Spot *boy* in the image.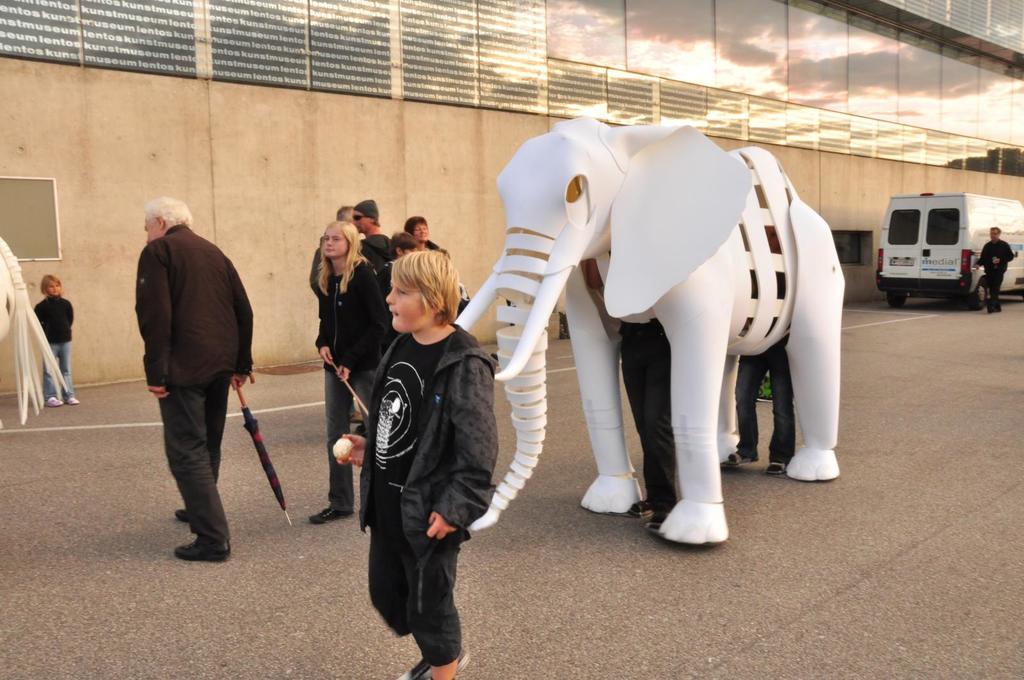
*boy* found at bbox(339, 248, 501, 676).
